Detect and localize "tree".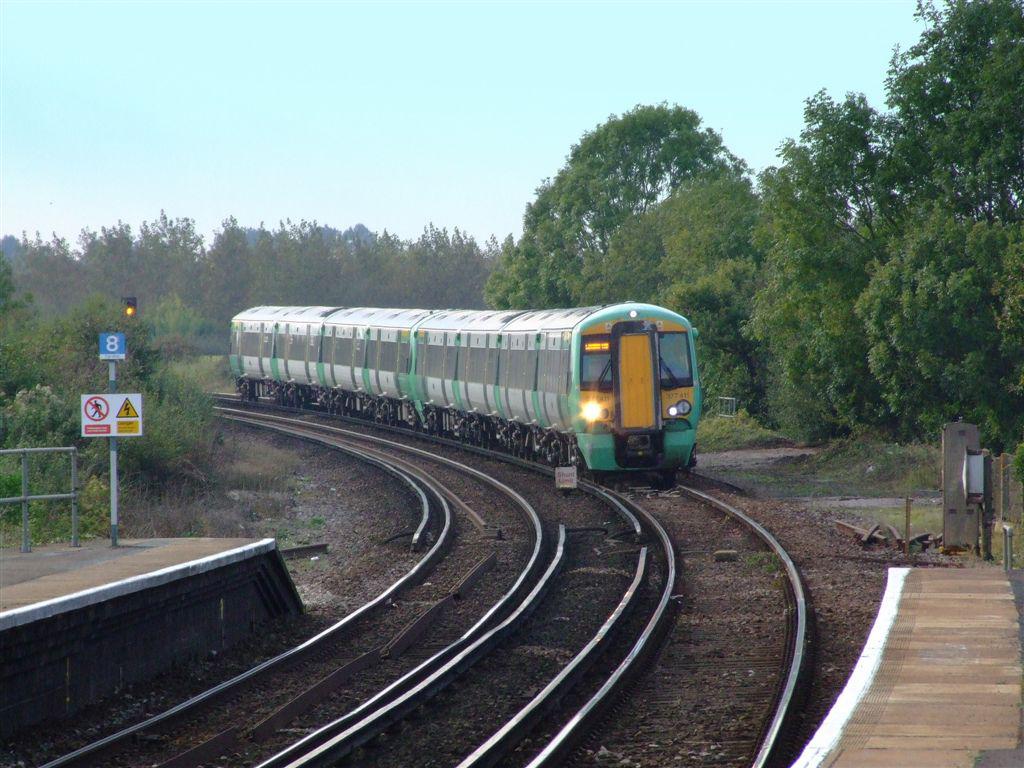
Localized at [x1=424, y1=220, x2=492, y2=314].
